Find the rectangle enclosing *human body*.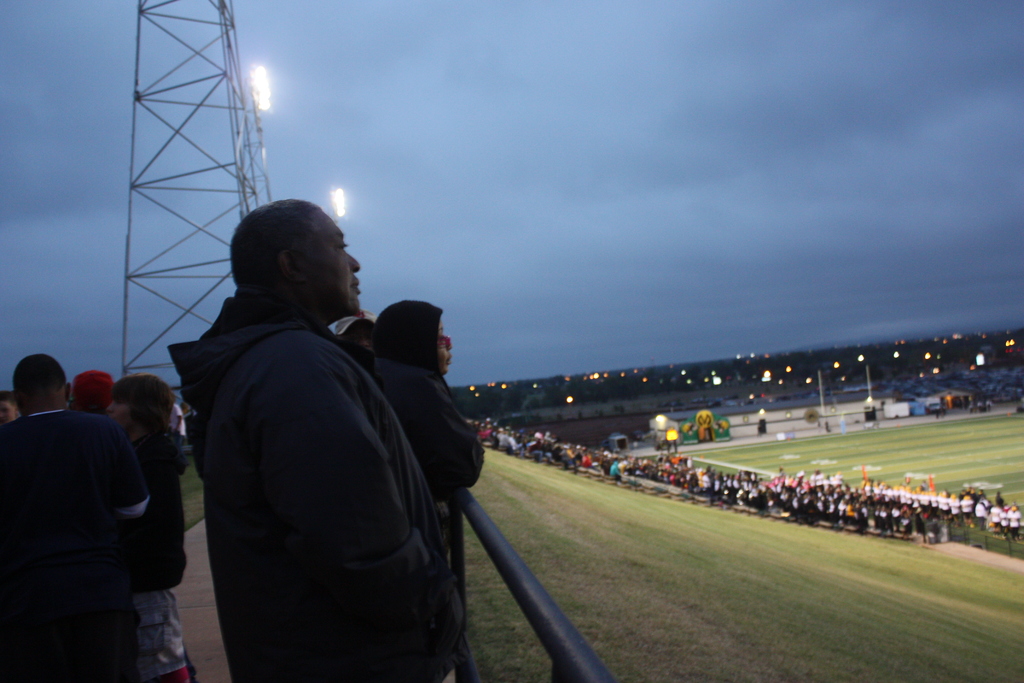
box=[164, 201, 468, 682].
